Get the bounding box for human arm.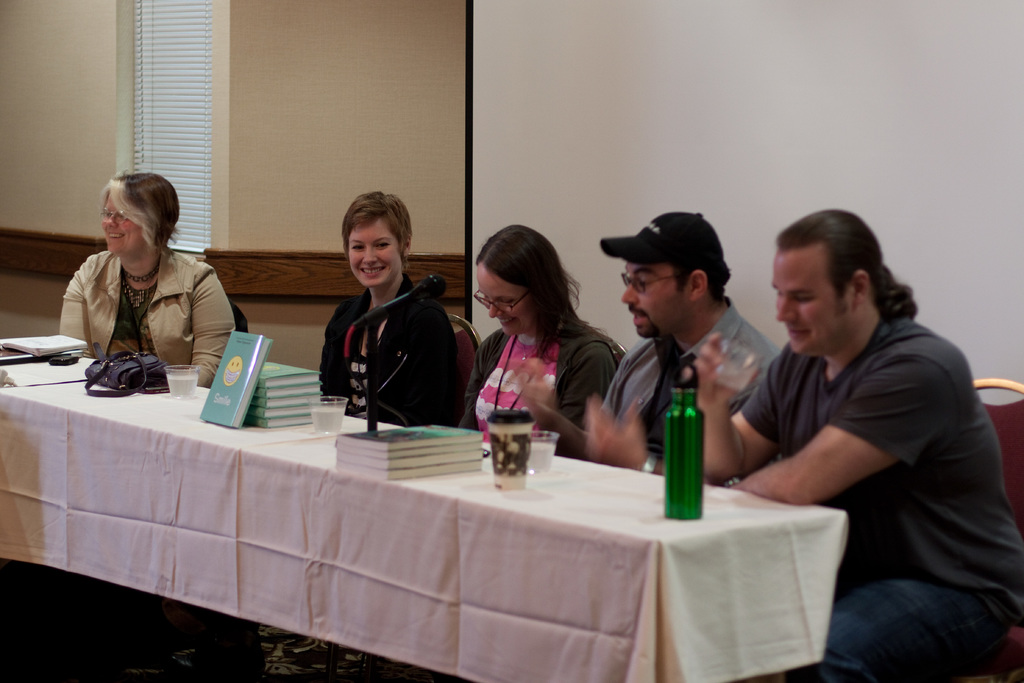
<bbox>585, 395, 665, 477</bbox>.
